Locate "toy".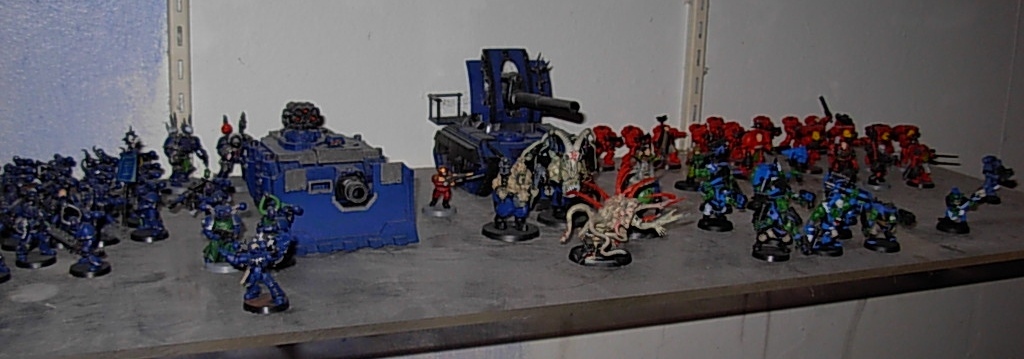
Bounding box: bbox(163, 119, 182, 178).
